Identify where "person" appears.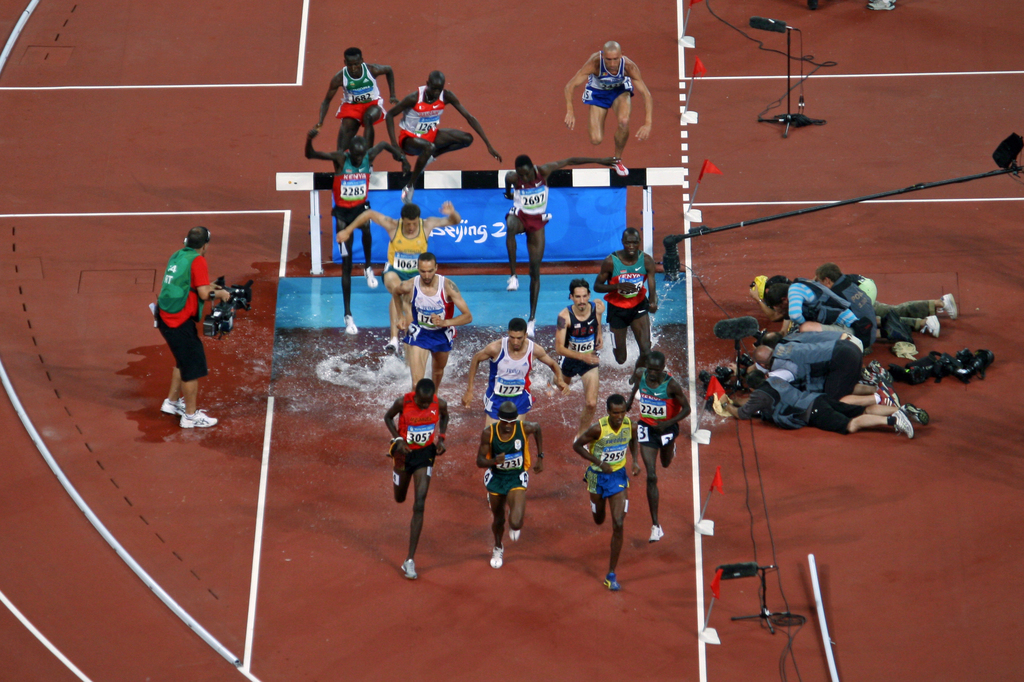
Appears at <bbox>142, 206, 218, 425</bbox>.
